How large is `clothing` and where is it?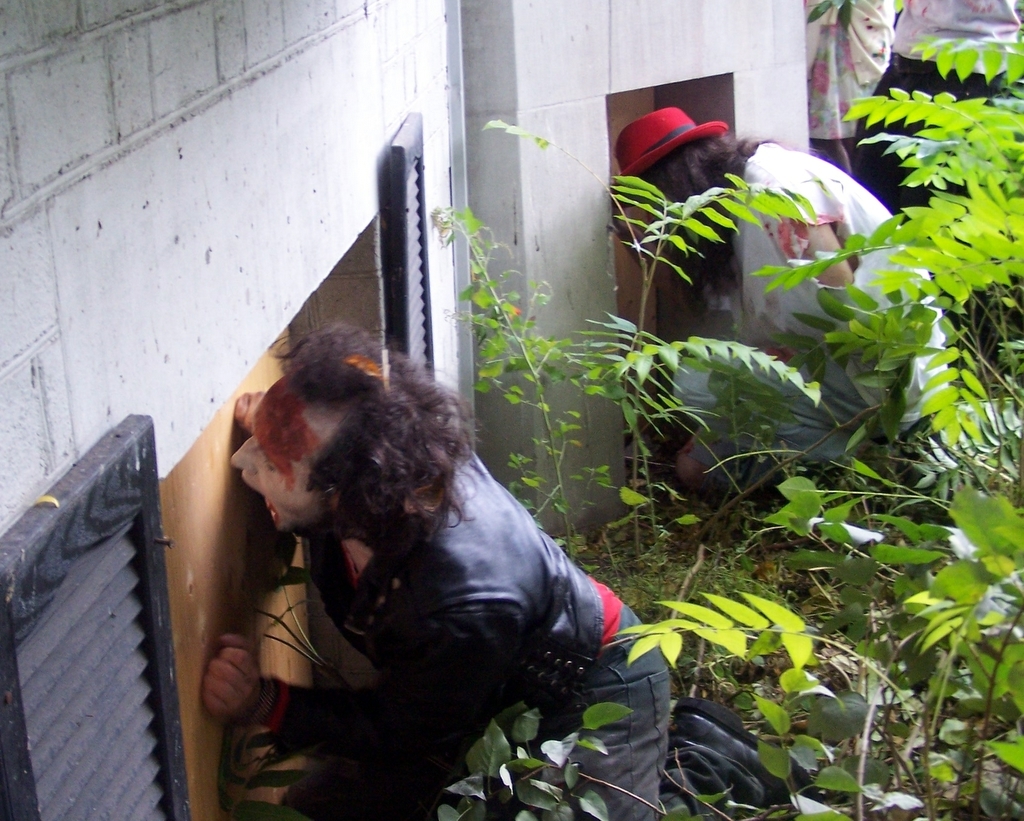
Bounding box: detection(796, 0, 887, 184).
